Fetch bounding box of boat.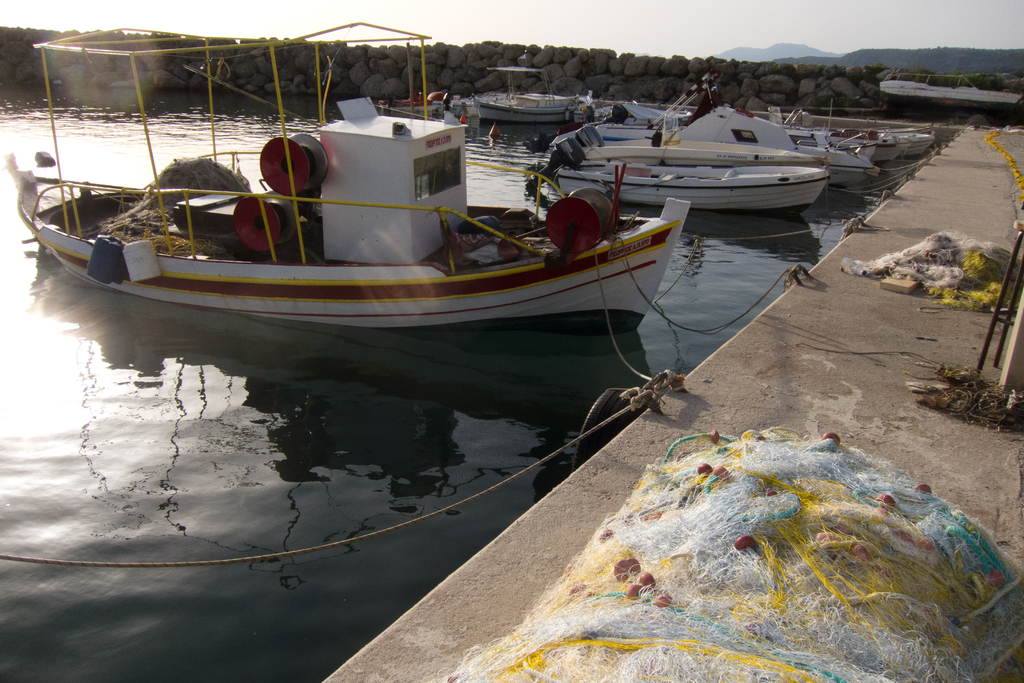
Bbox: 674:102:876:188.
